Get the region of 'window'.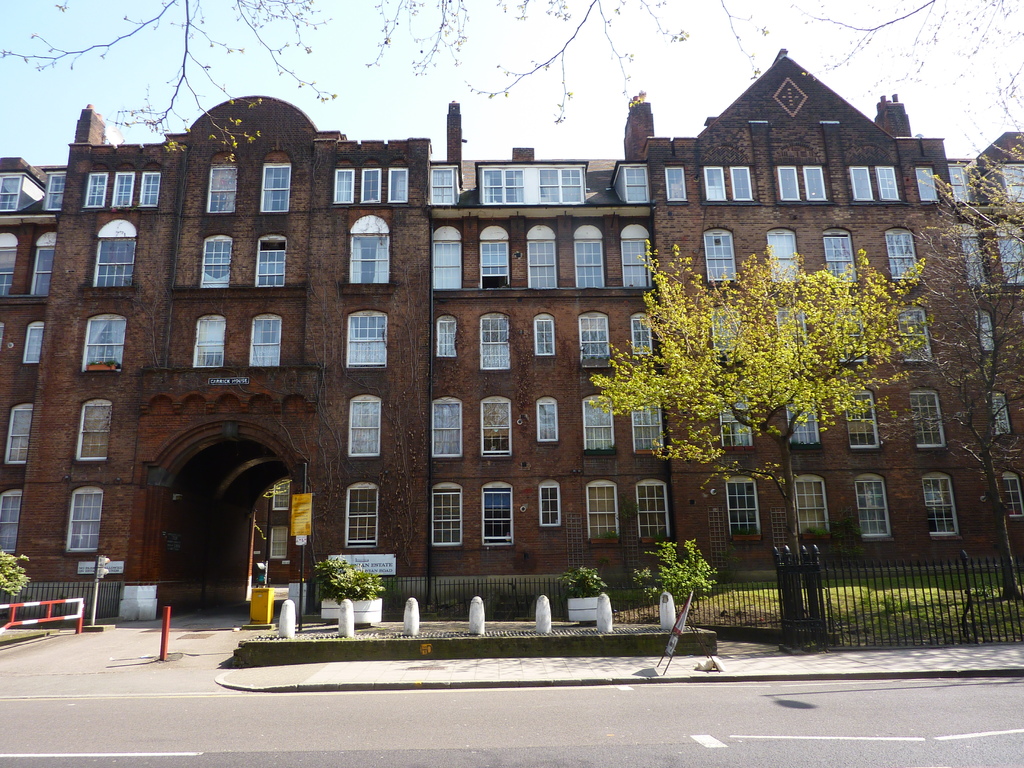
region(766, 228, 806, 281).
